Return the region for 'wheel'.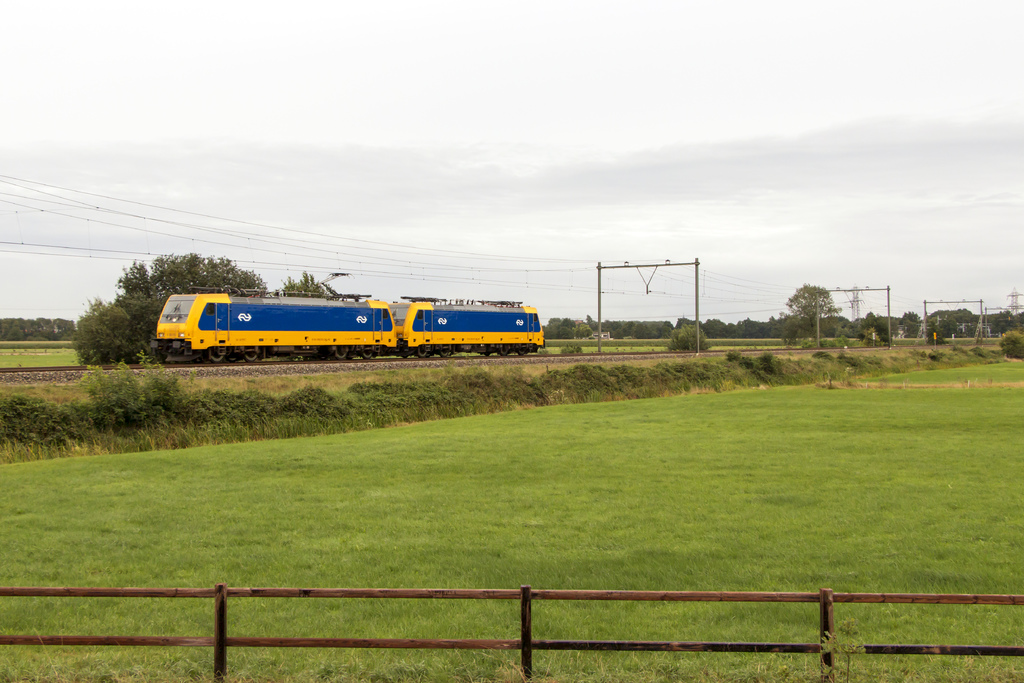
bbox=[438, 352, 450, 356].
